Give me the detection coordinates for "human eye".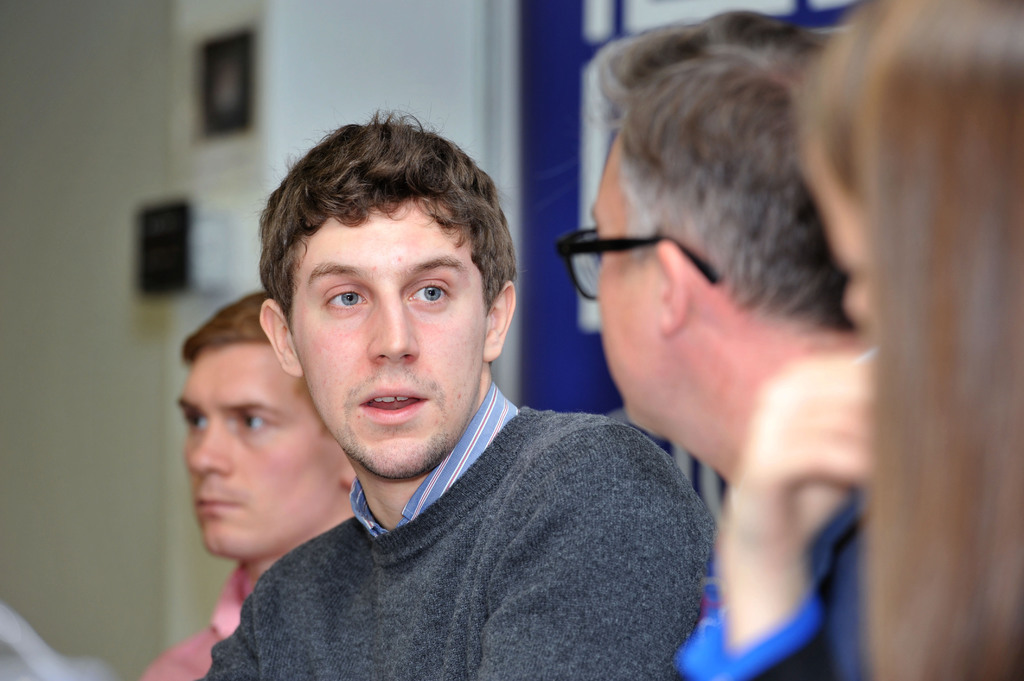
<bbox>236, 407, 270, 435</bbox>.
